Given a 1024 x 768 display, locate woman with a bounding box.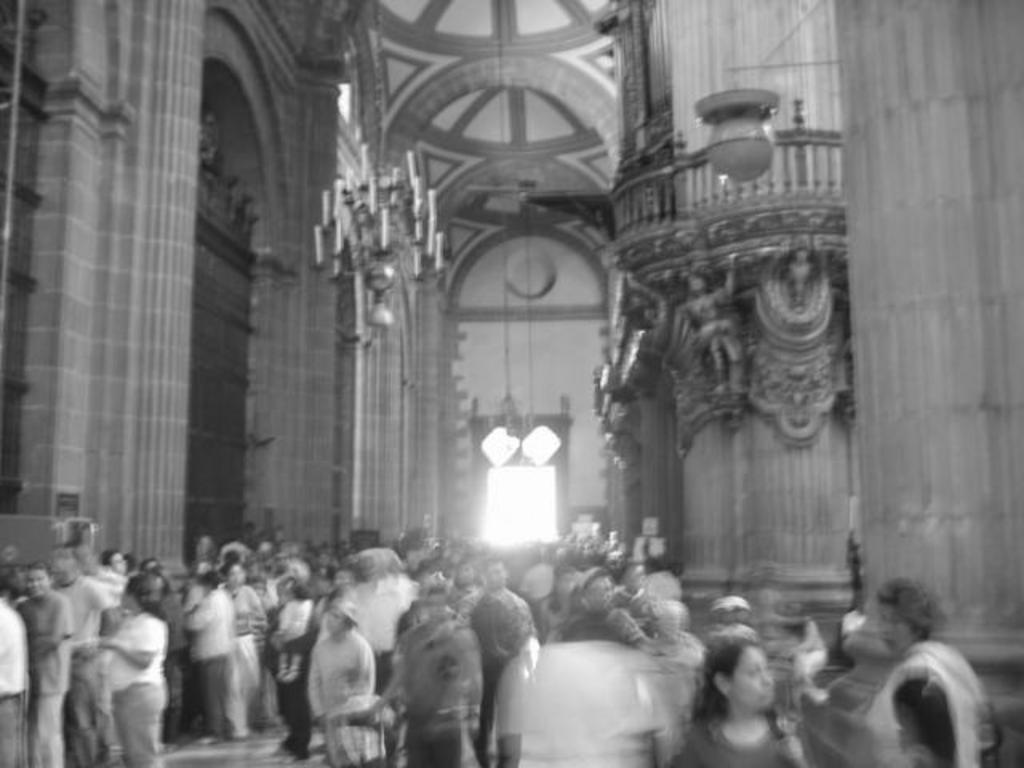
Located: (left=16, top=558, right=78, bottom=766).
